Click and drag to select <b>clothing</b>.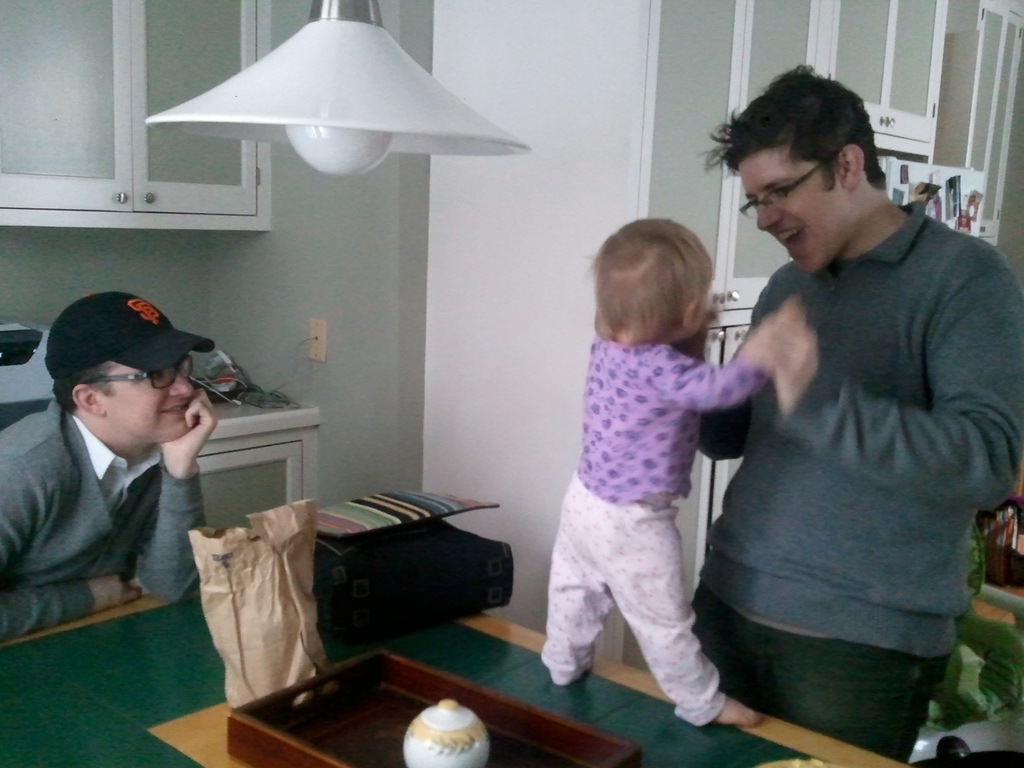
Selection: 0, 399, 200, 634.
